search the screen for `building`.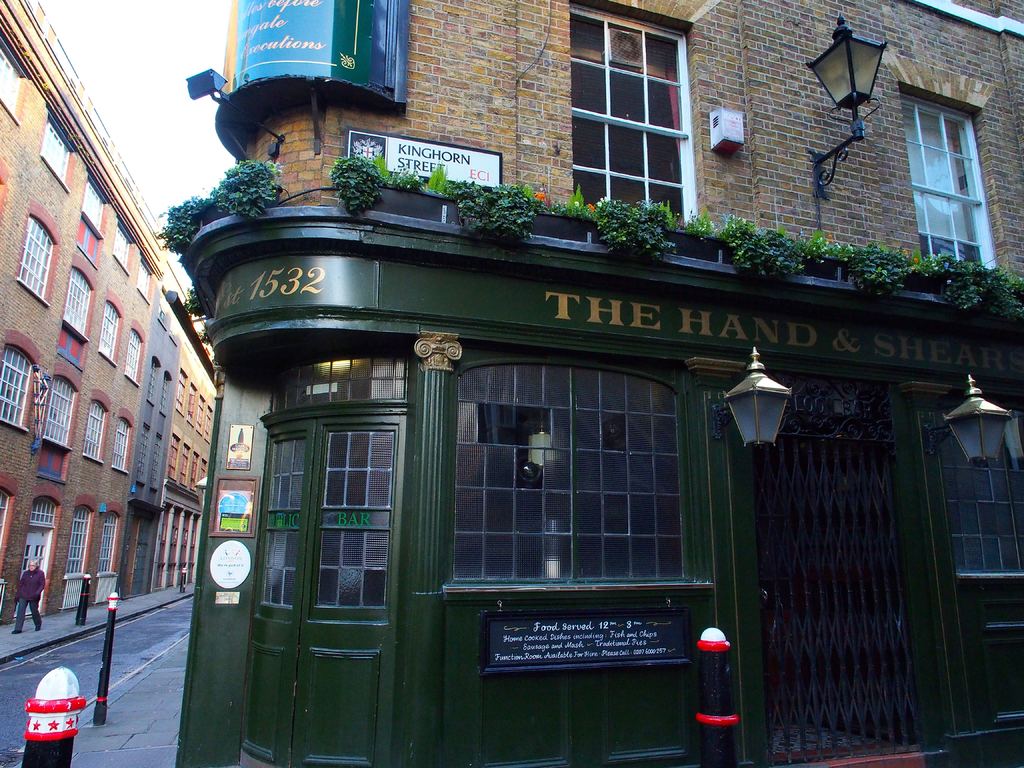
Found at [left=0, top=0, right=218, bottom=659].
